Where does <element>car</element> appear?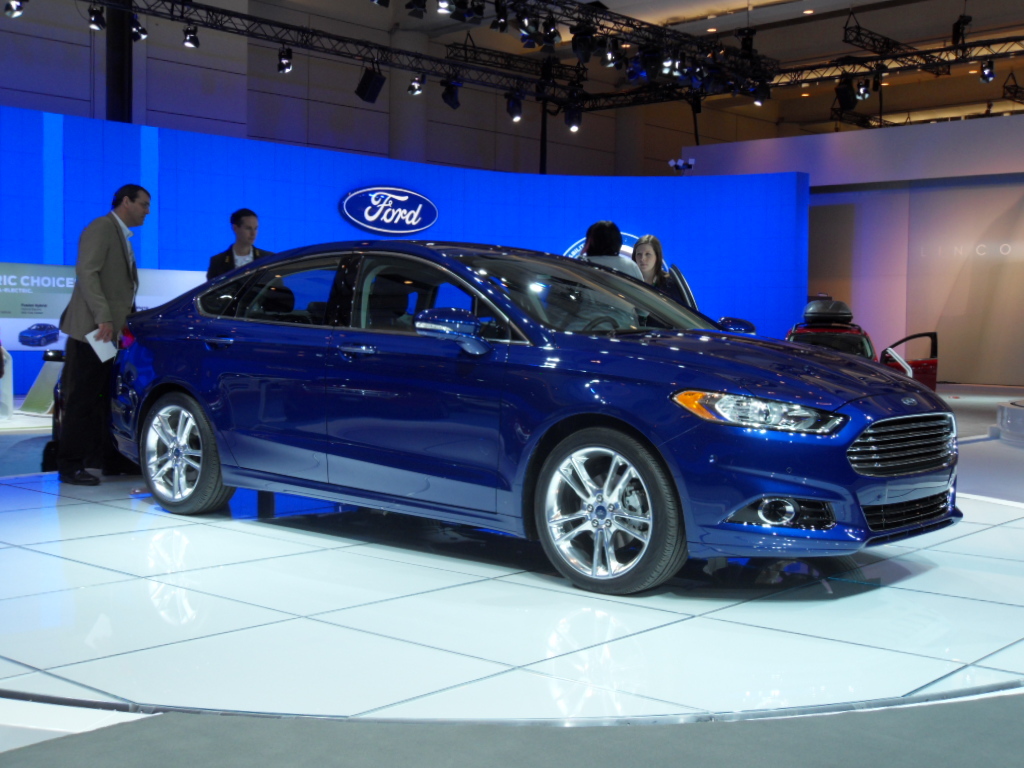
Appears at [16, 319, 56, 346].
